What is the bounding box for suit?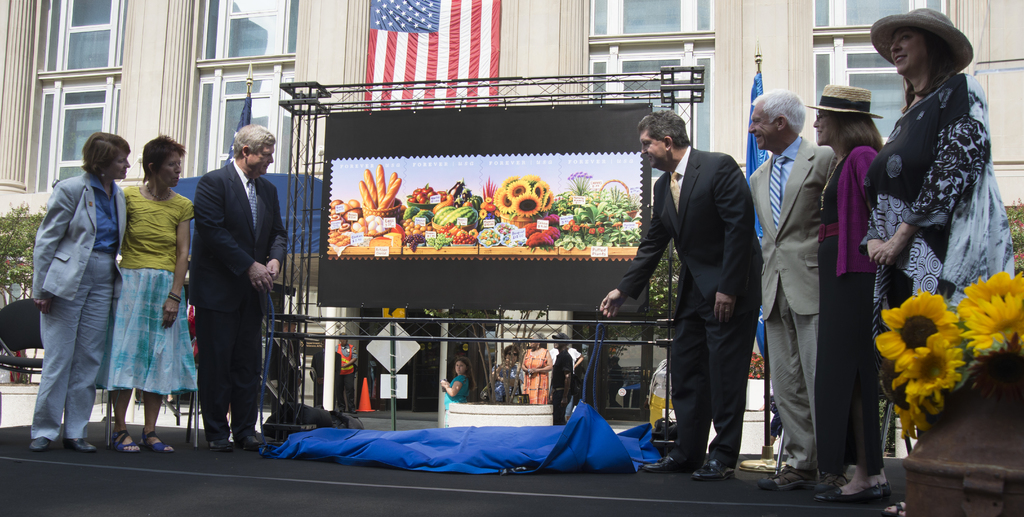
pyautogui.locateOnScreen(750, 132, 834, 470).
